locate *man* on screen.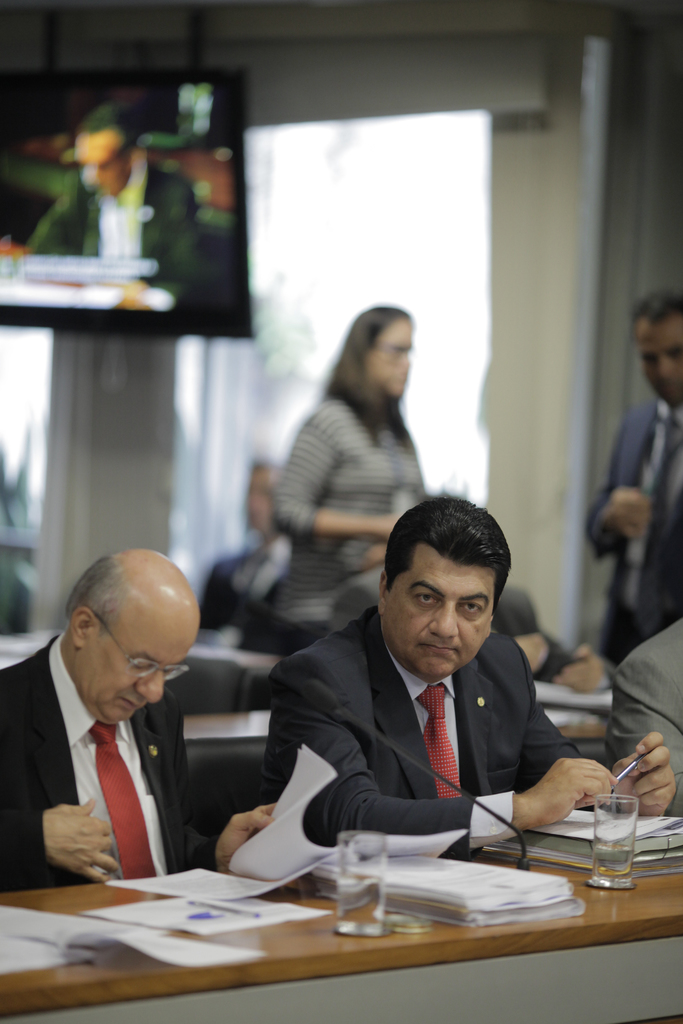
On screen at [582, 291, 682, 665].
